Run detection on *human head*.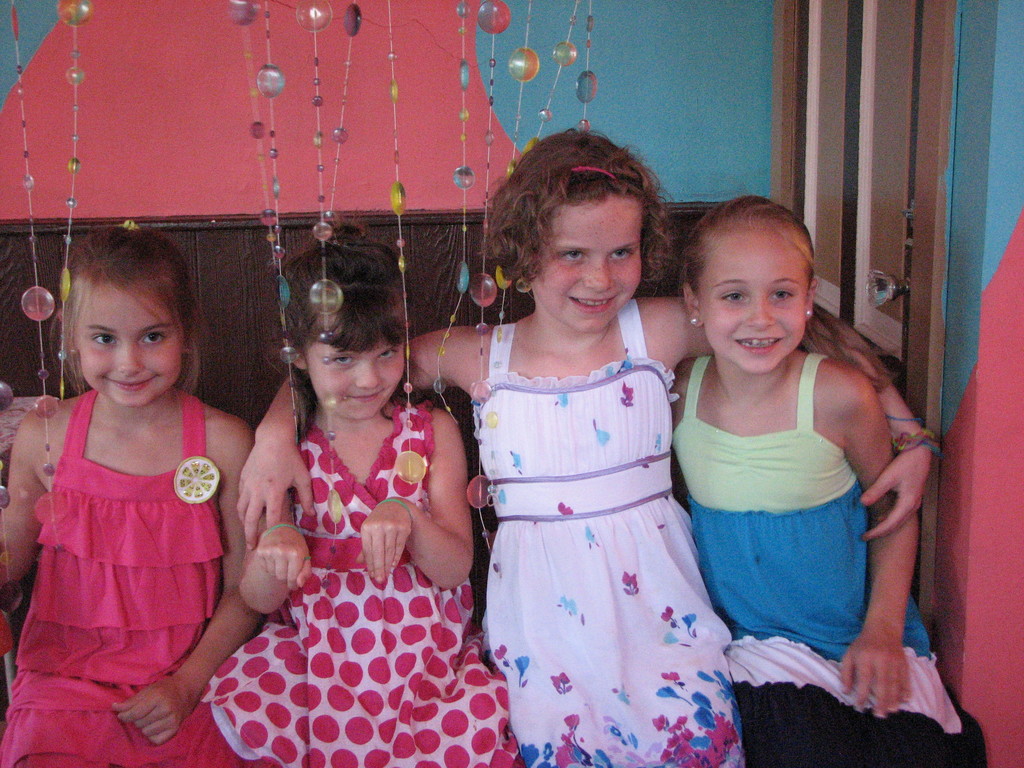
Result: Rect(494, 136, 653, 333).
